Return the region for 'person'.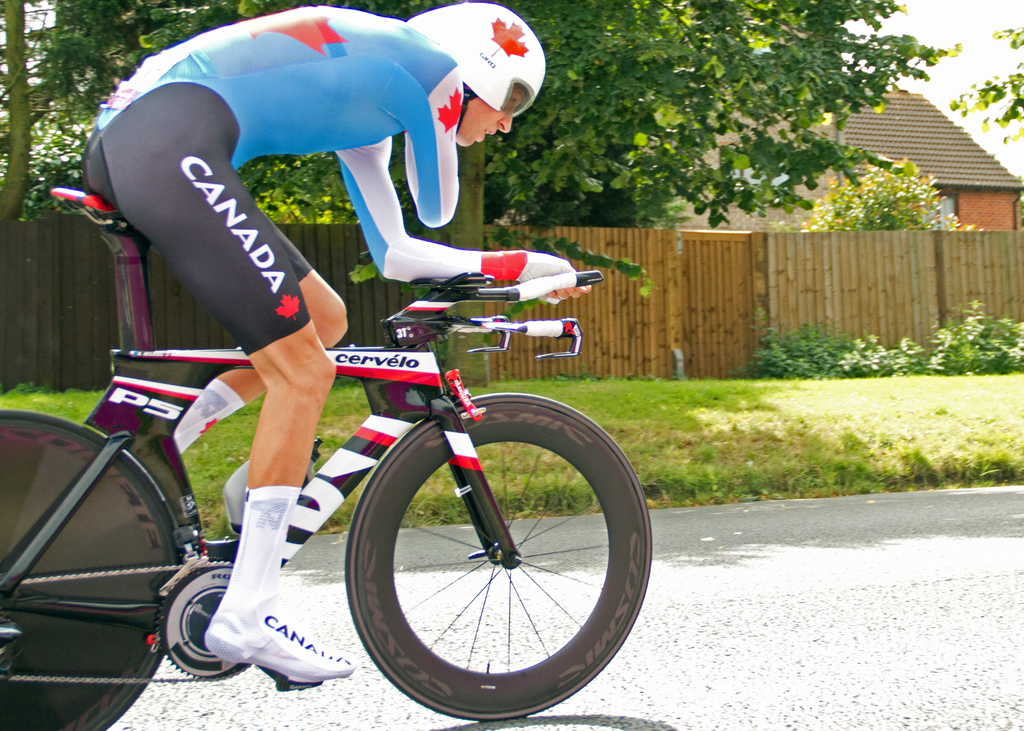
bbox=(81, 0, 591, 682).
